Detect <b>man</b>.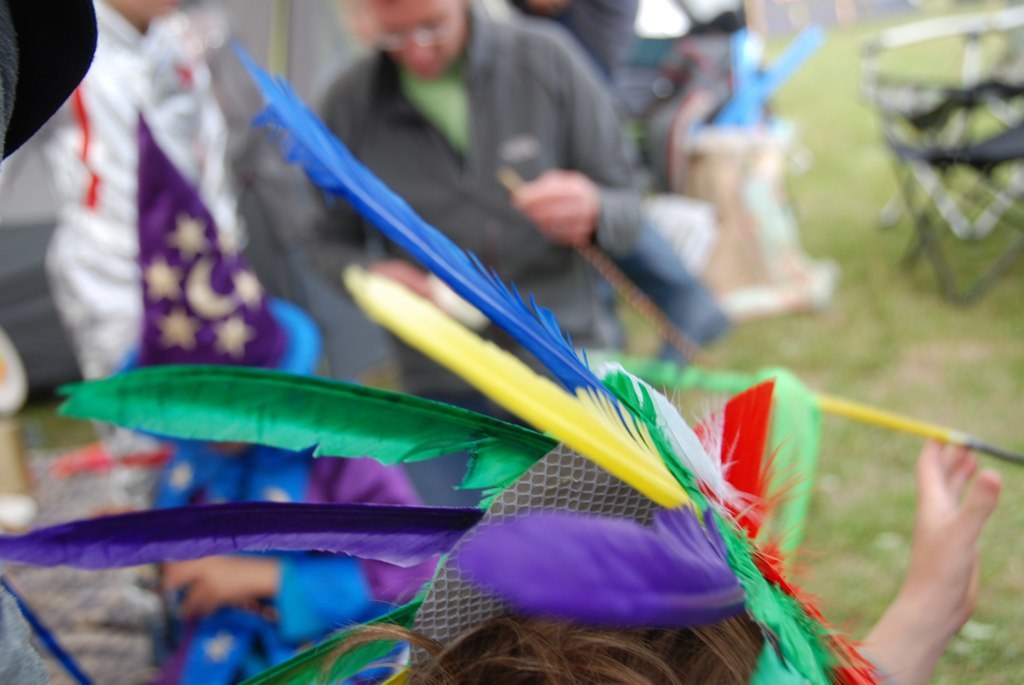
Detected at [0,0,333,407].
